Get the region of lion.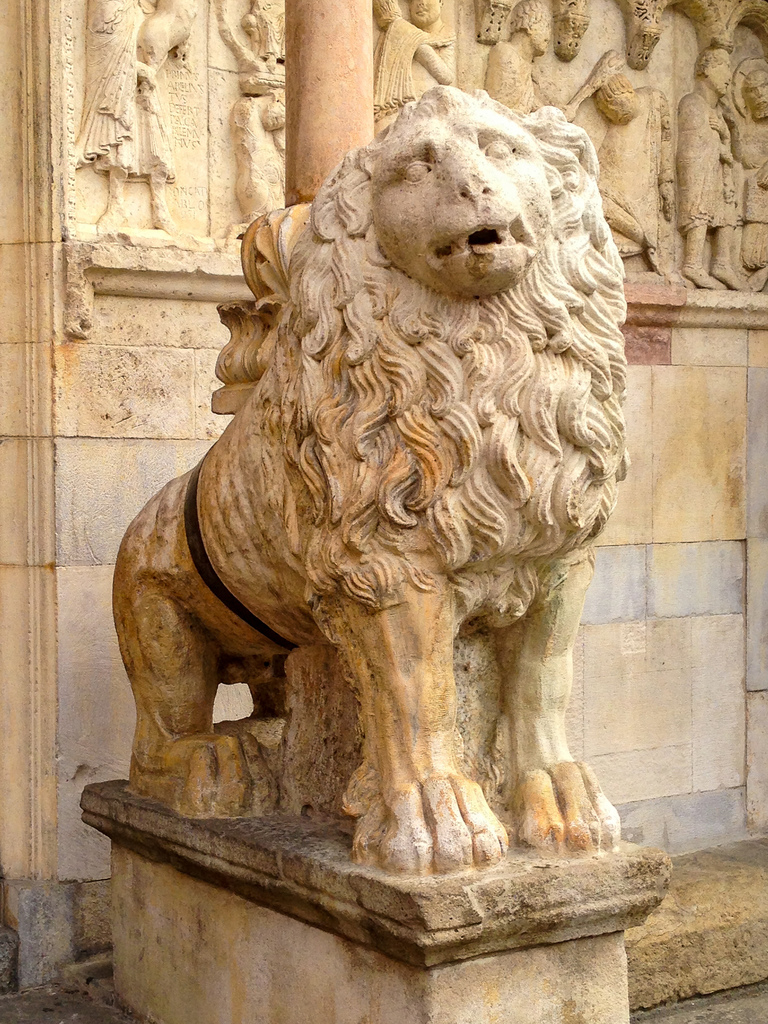
pyautogui.locateOnScreen(107, 83, 626, 879).
